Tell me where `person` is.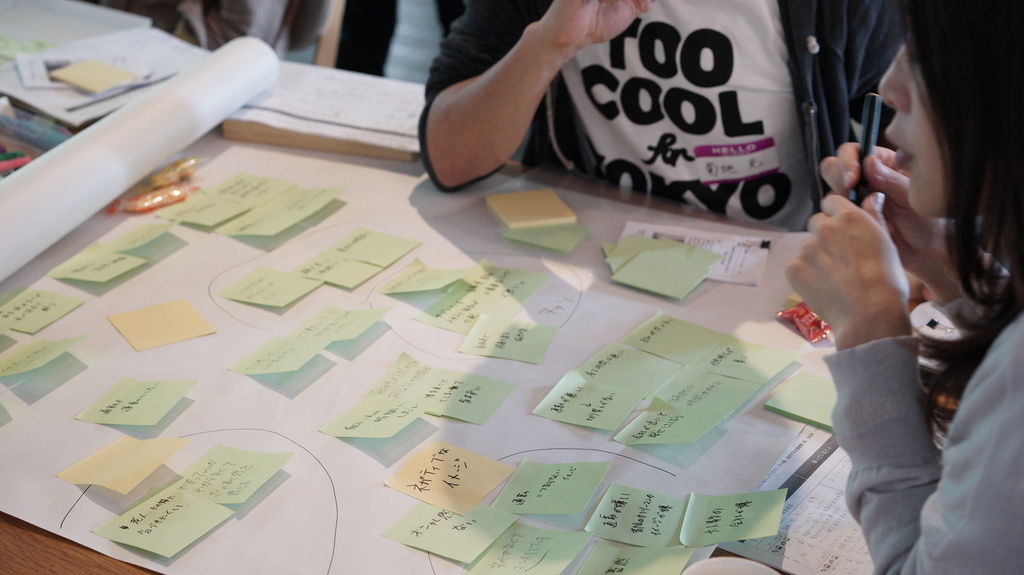
`person` is at <bbox>421, 0, 910, 231</bbox>.
